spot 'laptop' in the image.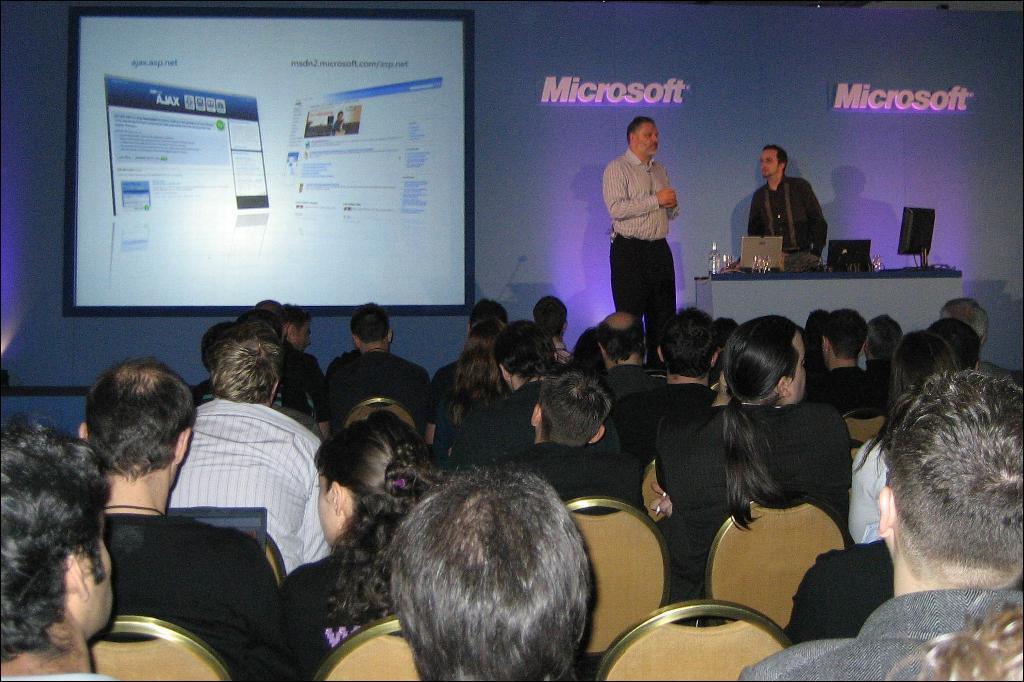
'laptop' found at pyautogui.locateOnScreen(711, 232, 780, 272).
